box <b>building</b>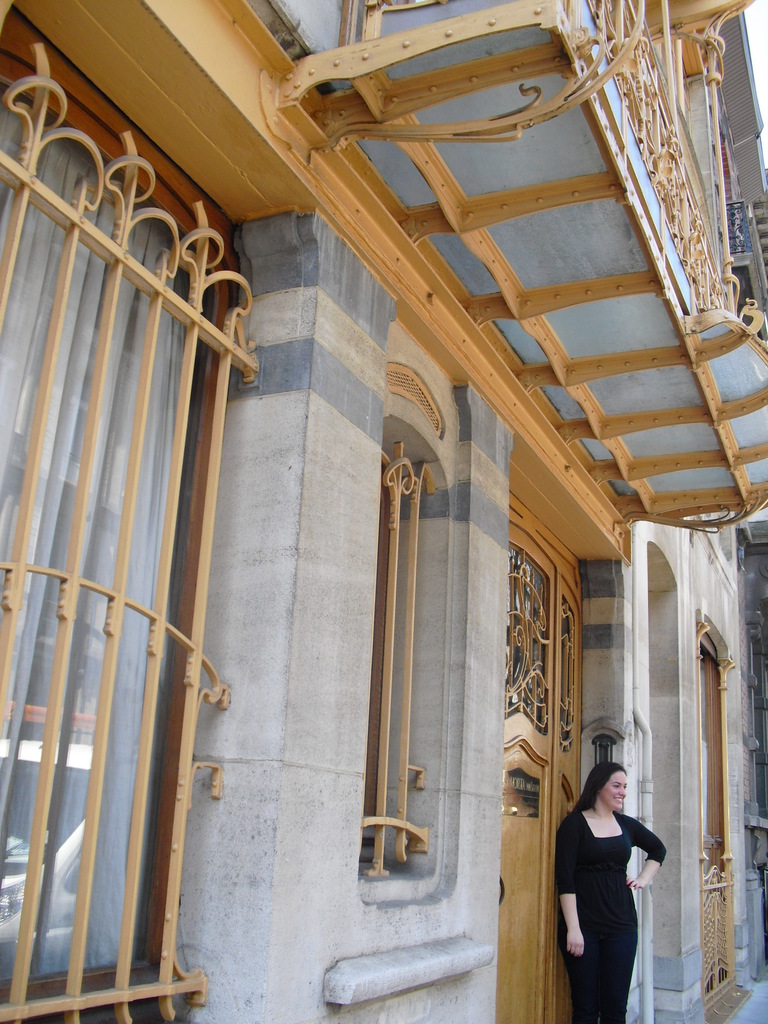
x1=0, y1=0, x2=767, y2=1023
